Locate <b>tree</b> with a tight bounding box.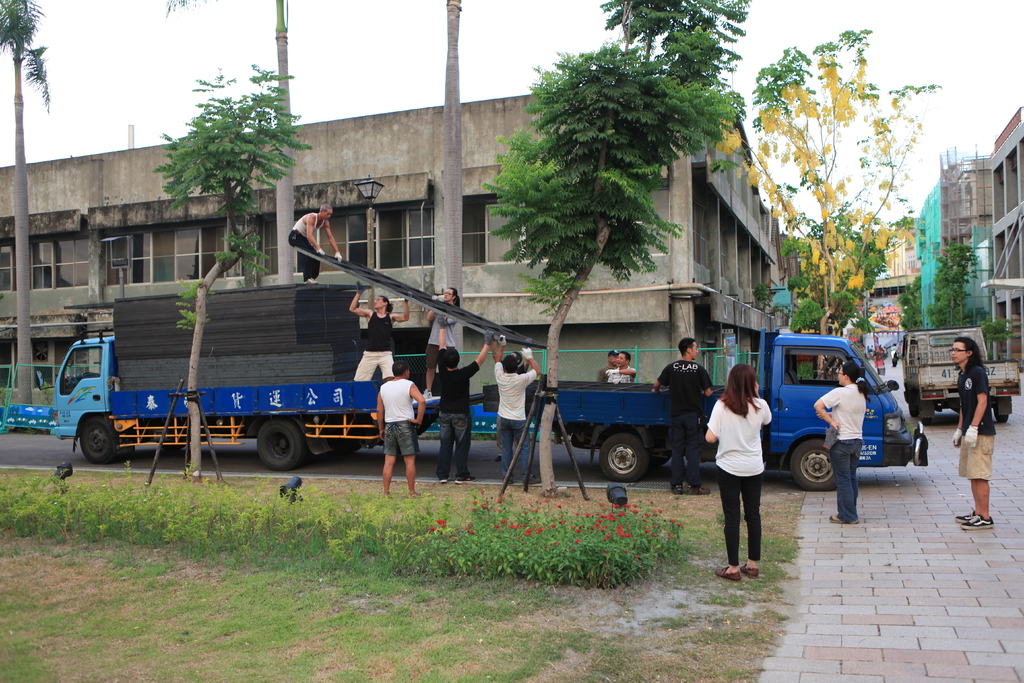
(x1=725, y1=24, x2=950, y2=322).
